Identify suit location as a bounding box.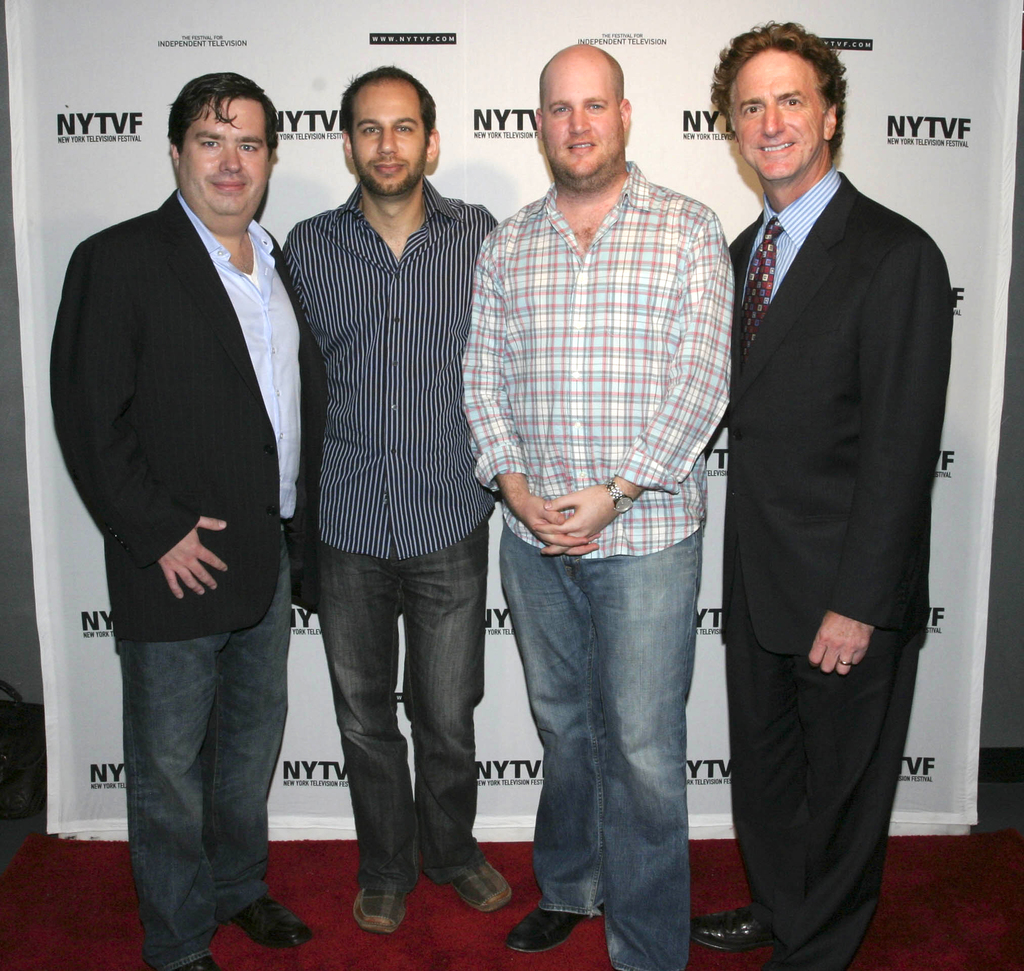
(left=705, top=49, right=963, bottom=970).
